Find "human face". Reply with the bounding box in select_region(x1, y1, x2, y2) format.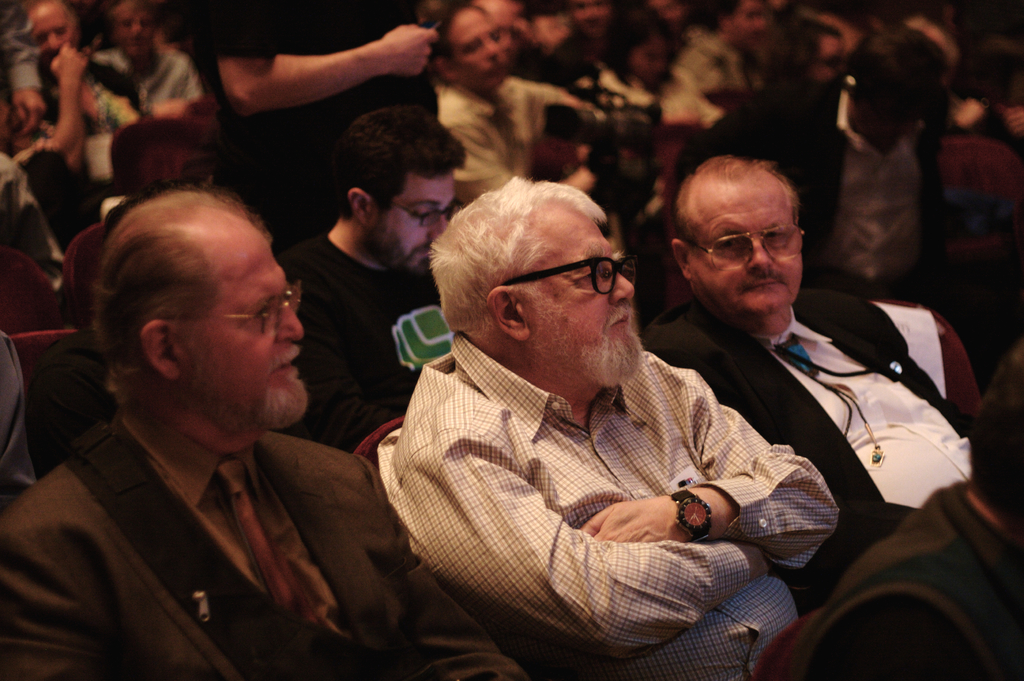
select_region(691, 193, 802, 320).
